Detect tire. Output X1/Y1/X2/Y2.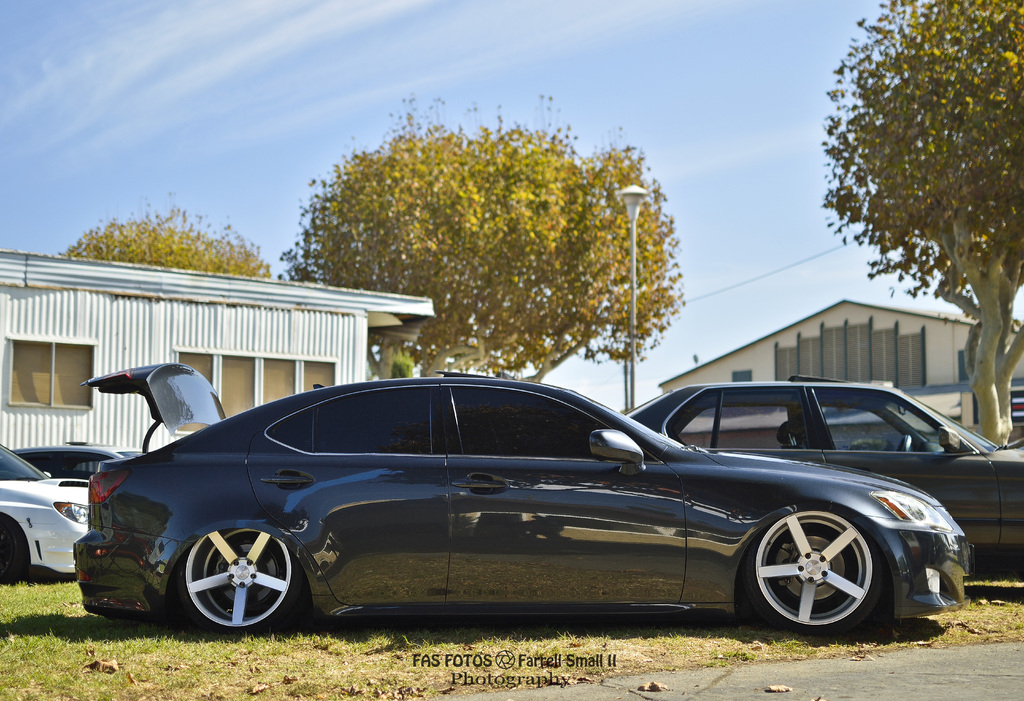
0/517/27/583.
